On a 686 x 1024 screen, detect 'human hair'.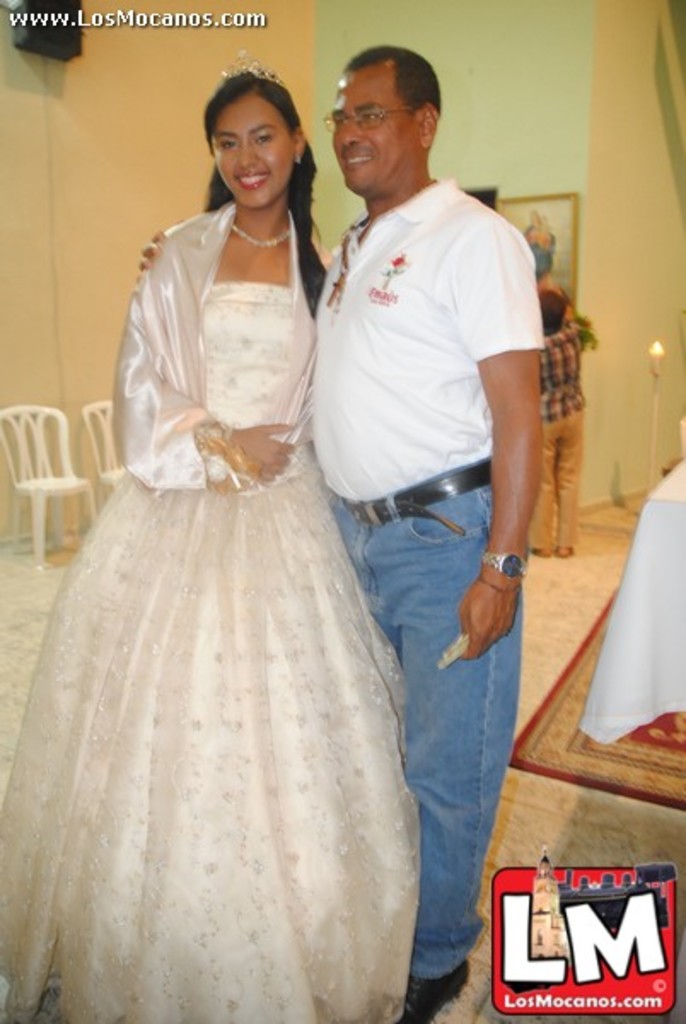
[left=196, top=70, right=323, bottom=321].
